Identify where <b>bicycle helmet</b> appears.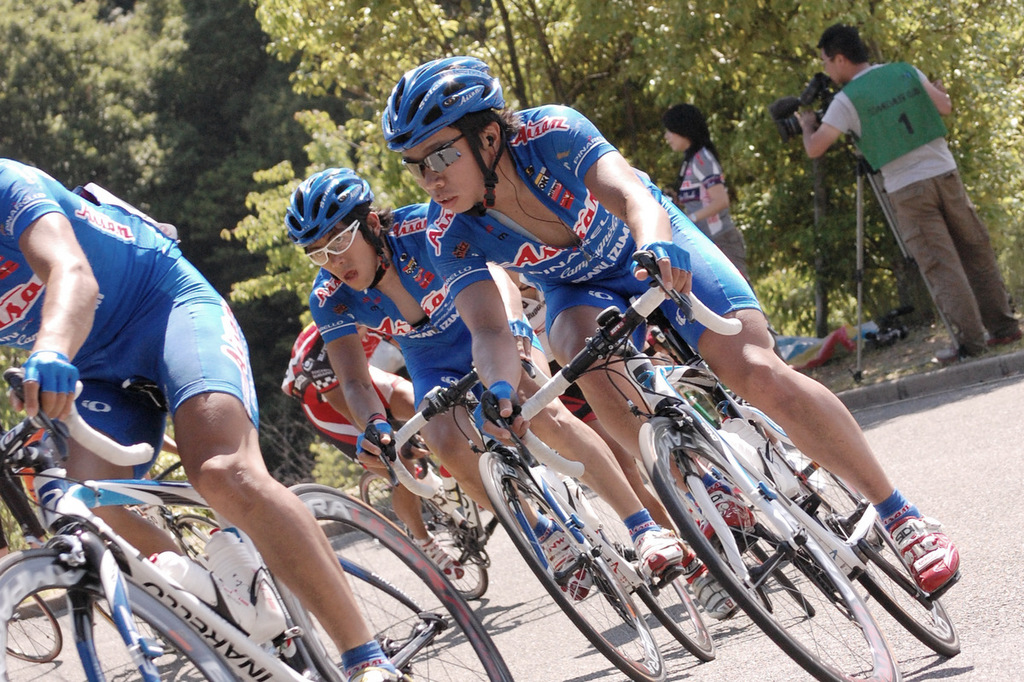
Appears at 382:58:497:120.
